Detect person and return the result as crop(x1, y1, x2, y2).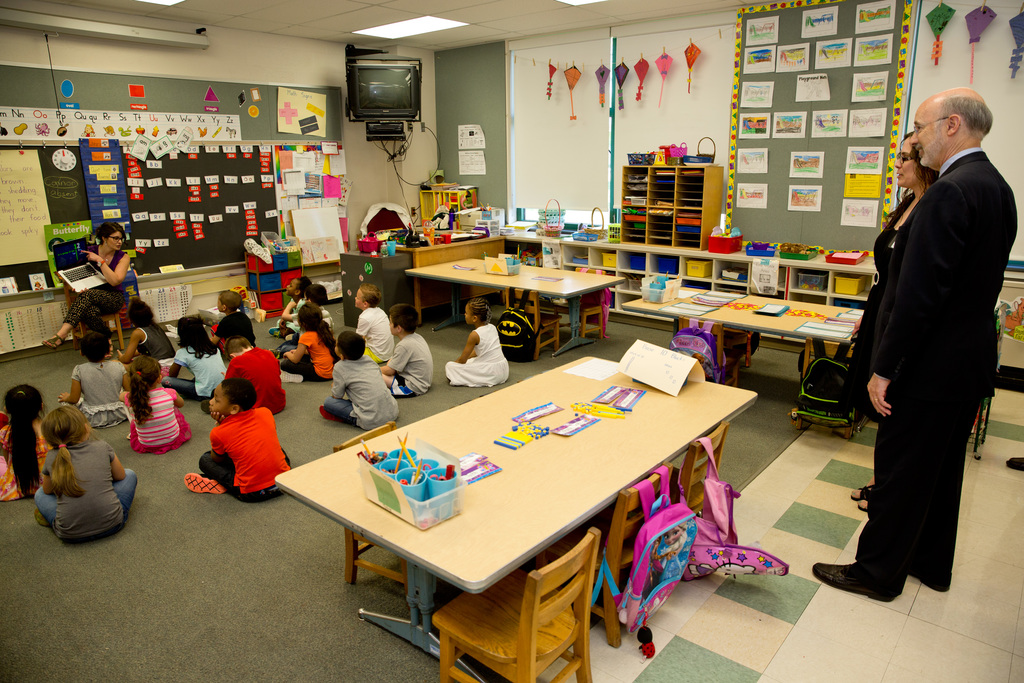
crop(269, 274, 312, 337).
